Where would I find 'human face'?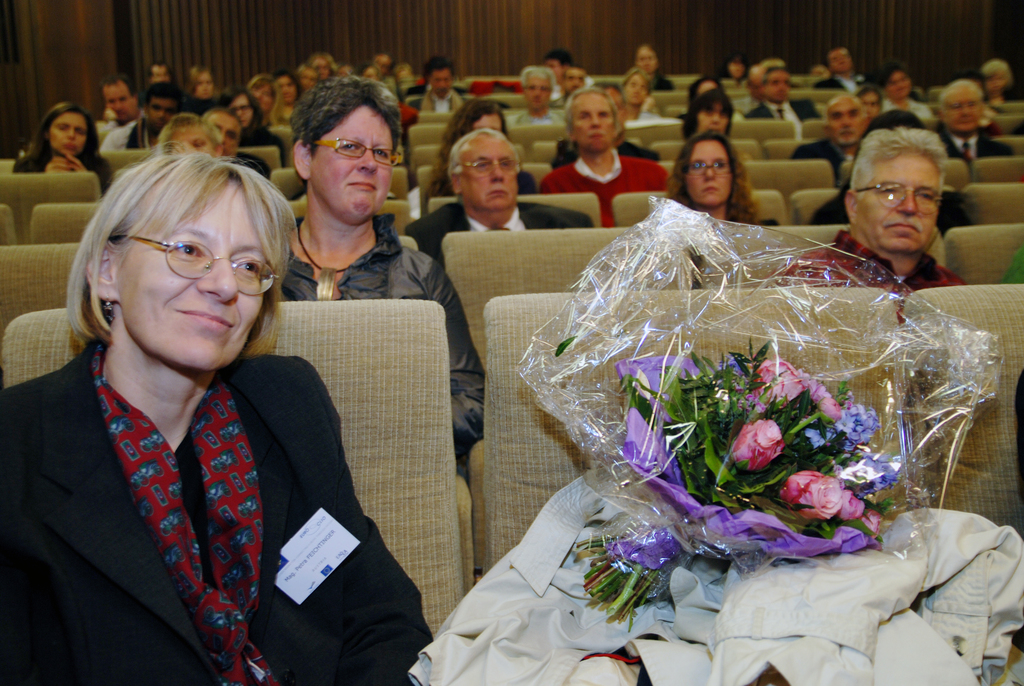
At (988, 70, 1006, 94).
